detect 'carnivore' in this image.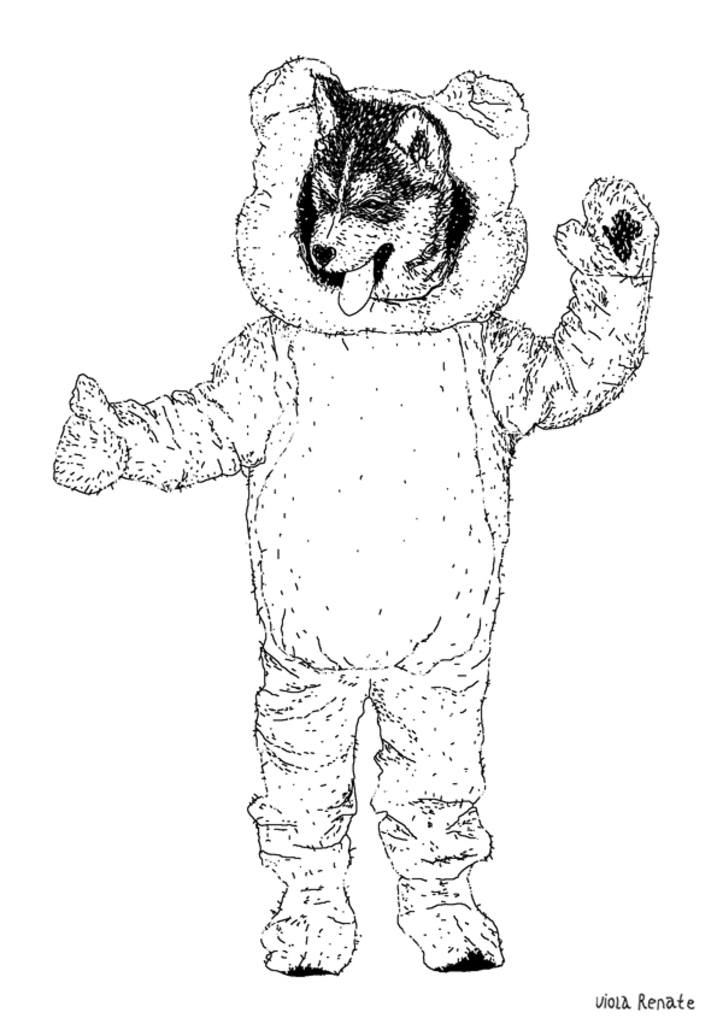
Detection: left=288, top=69, right=475, bottom=313.
